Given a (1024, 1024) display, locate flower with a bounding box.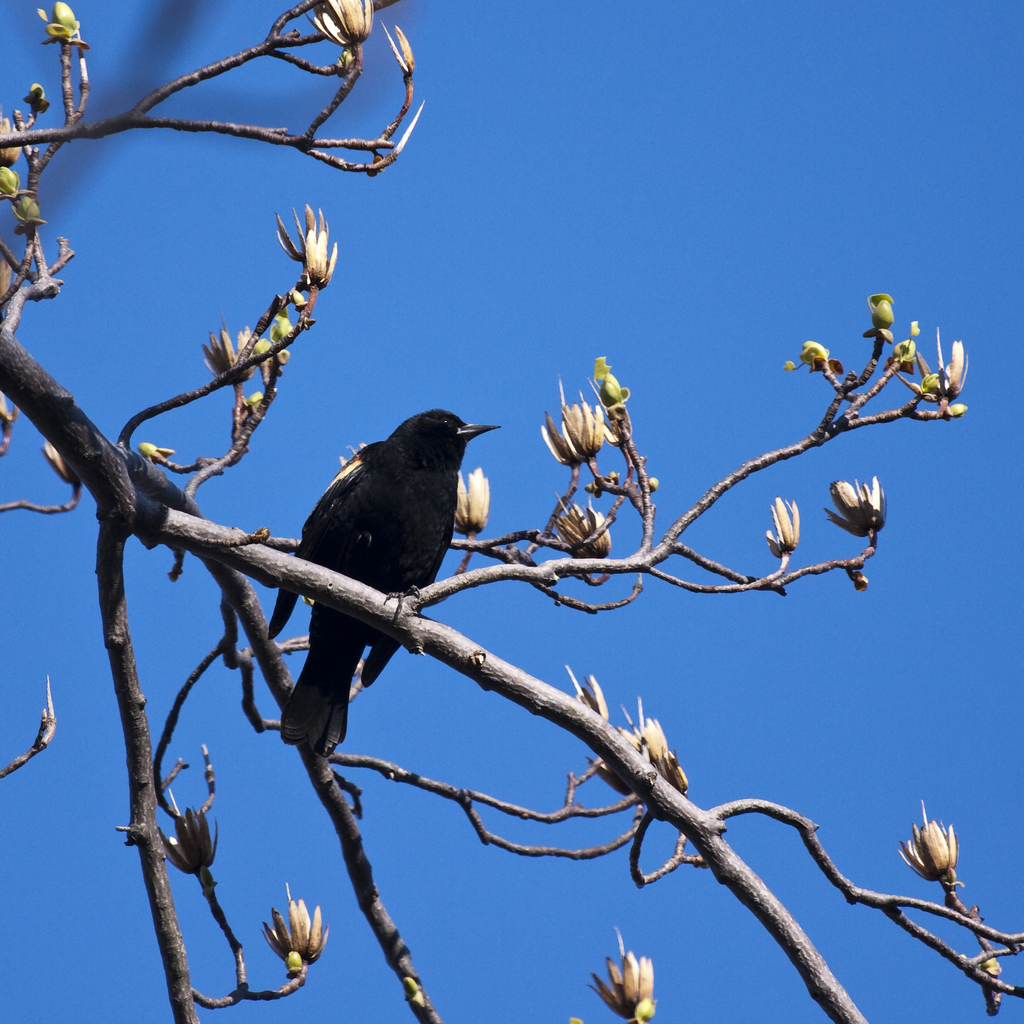
Located: bbox(191, 326, 255, 383).
